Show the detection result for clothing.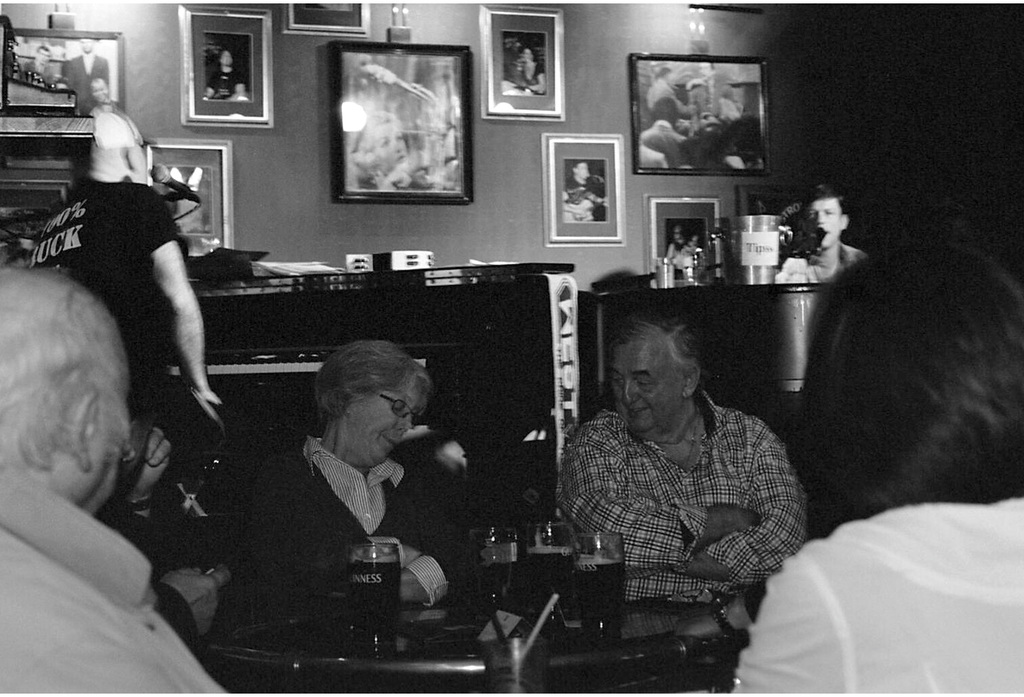
238/444/461/597.
